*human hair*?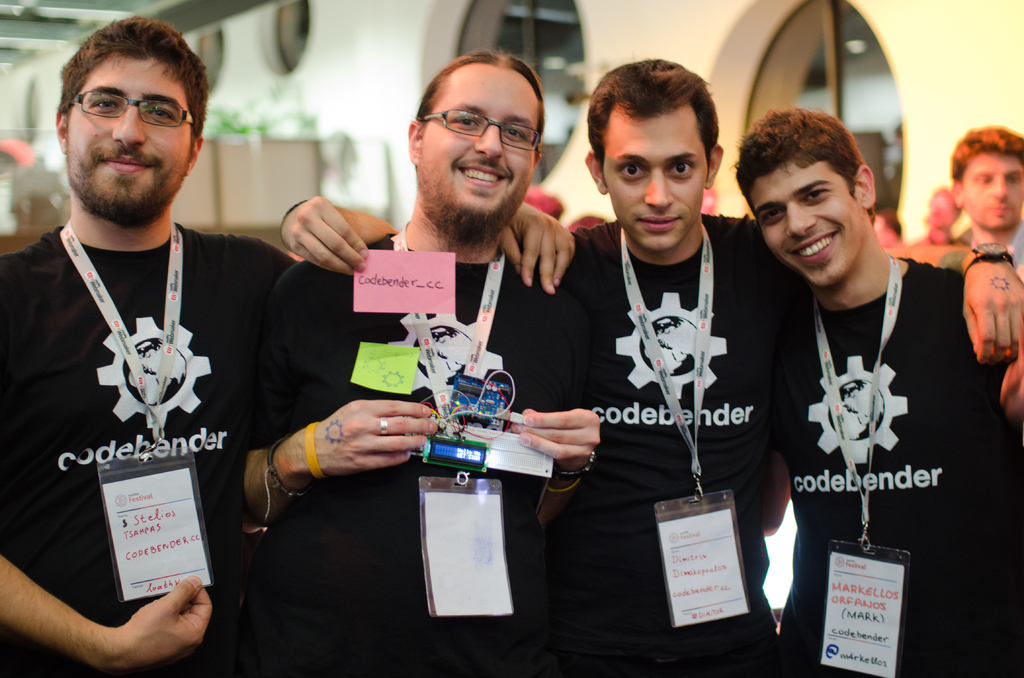
<box>47,19,183,182</box>
